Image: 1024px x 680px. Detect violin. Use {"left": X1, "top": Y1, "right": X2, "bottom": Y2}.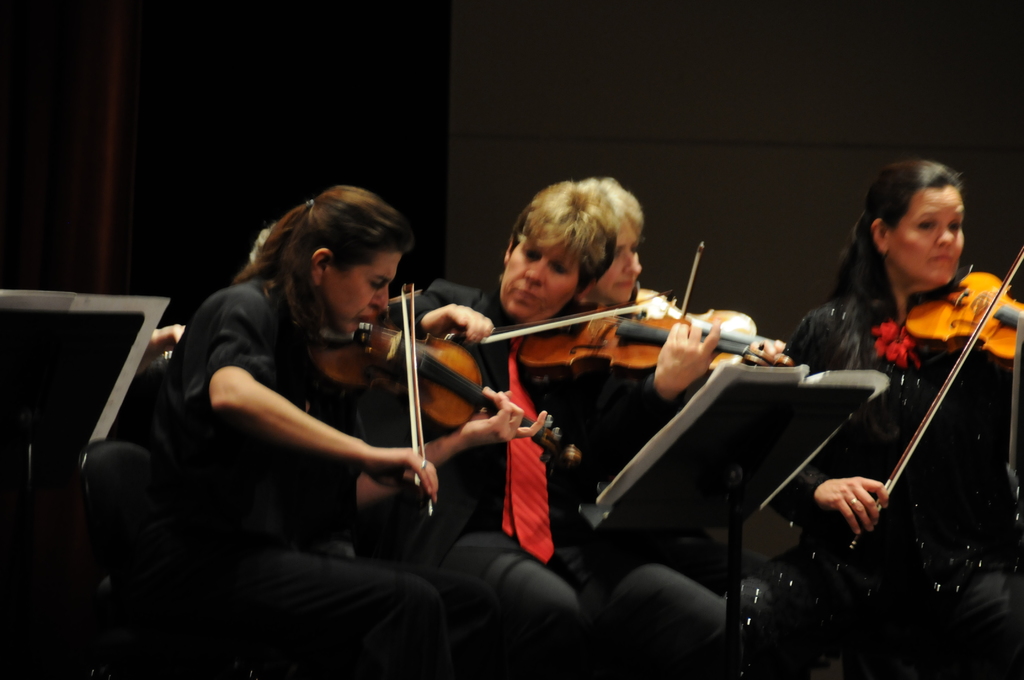
{"left": 473, "top": 306, "right": 799, "bottom": 380}.
